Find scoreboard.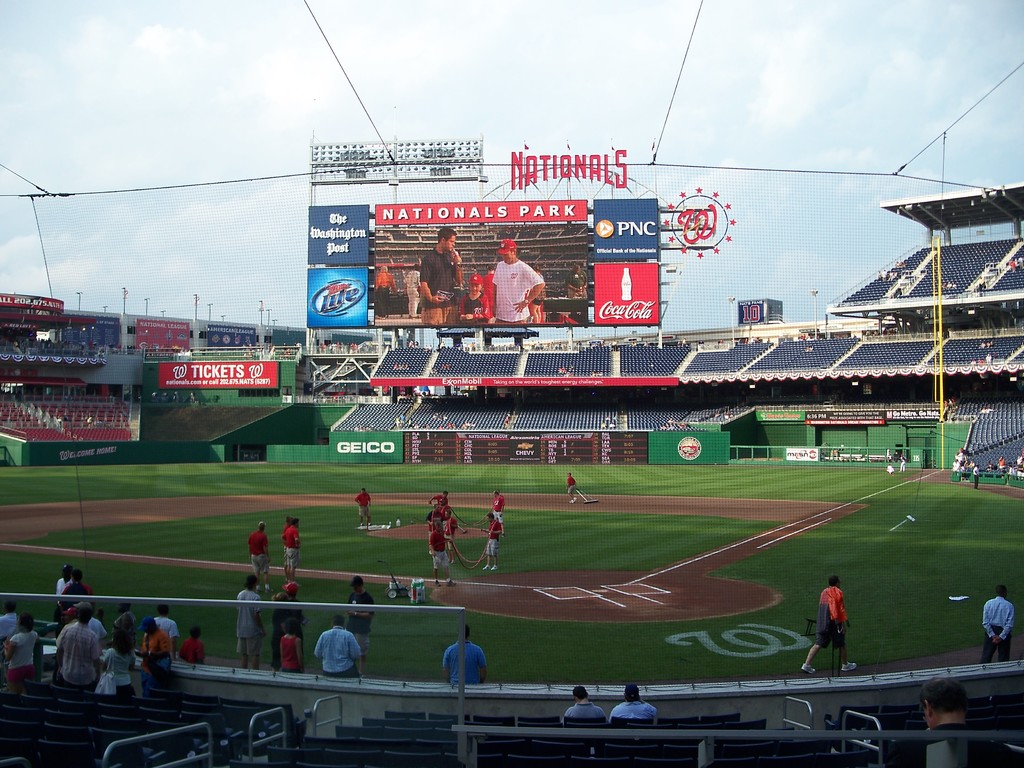
bbox(404, 430, 646, 465).
